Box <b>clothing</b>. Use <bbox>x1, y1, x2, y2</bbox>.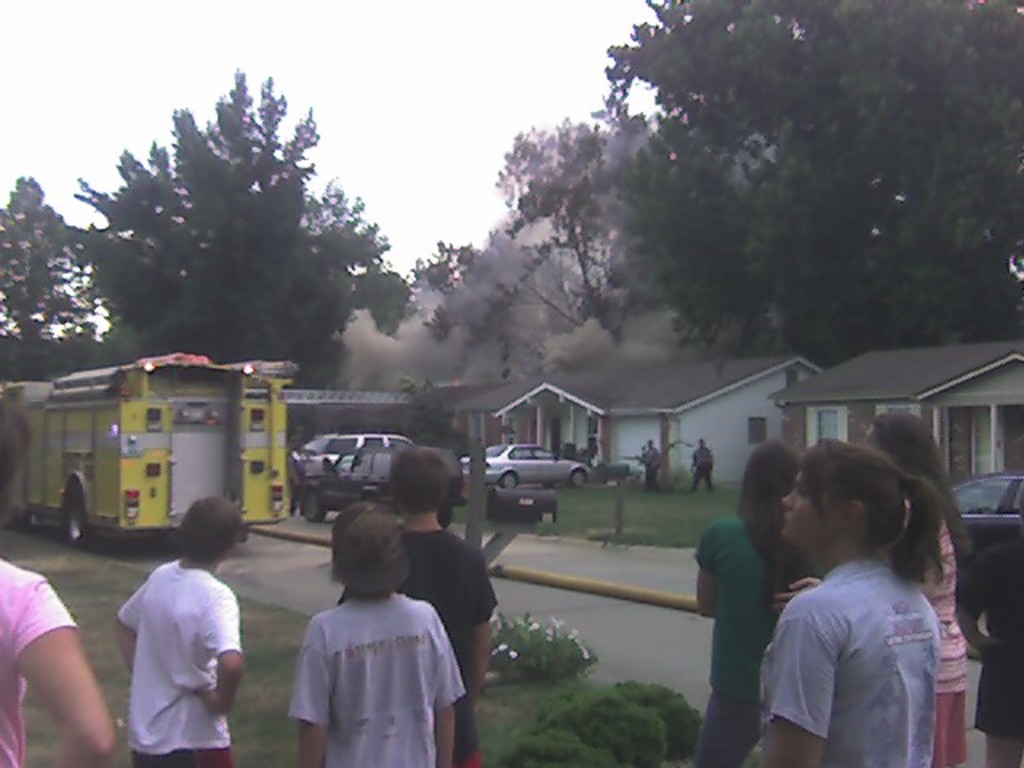
<bbox>693, 451, 715, 491</bbox>.
